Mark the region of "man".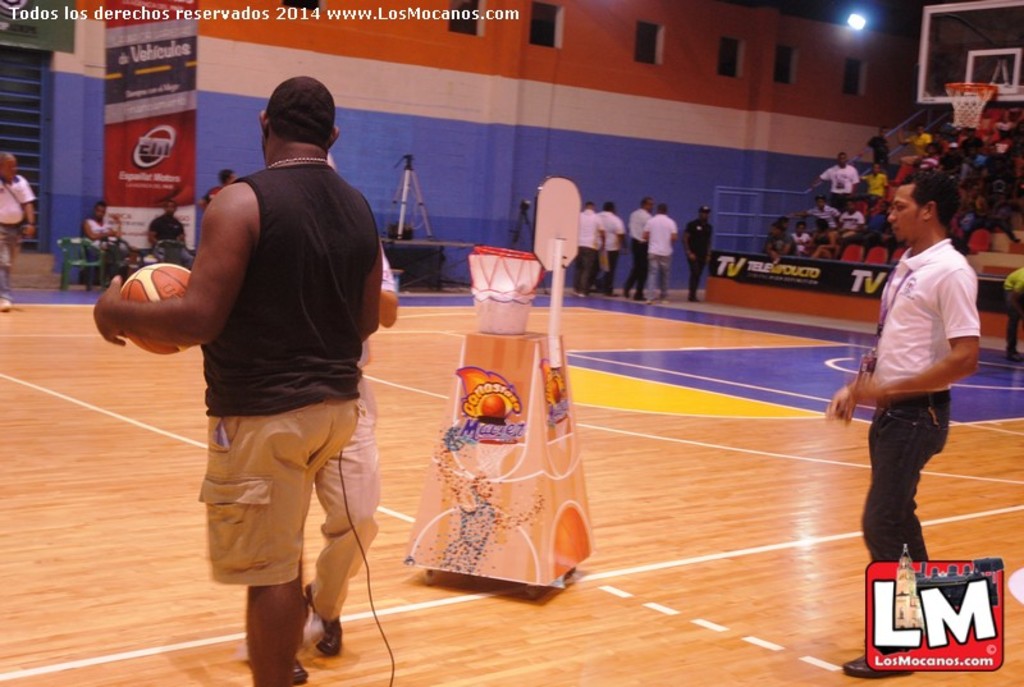
Region: (left=571, top=198, right=600, bottom=299).
